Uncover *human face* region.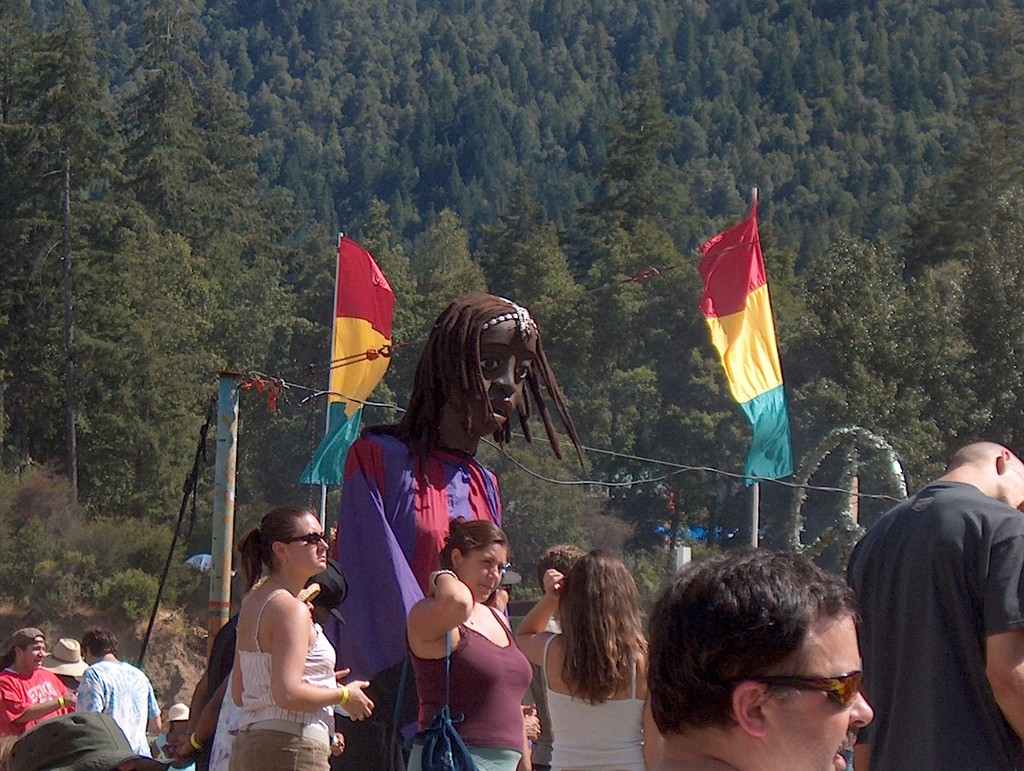
Uncovered: <bbox>23, 637, 44, 668</bbox>.
